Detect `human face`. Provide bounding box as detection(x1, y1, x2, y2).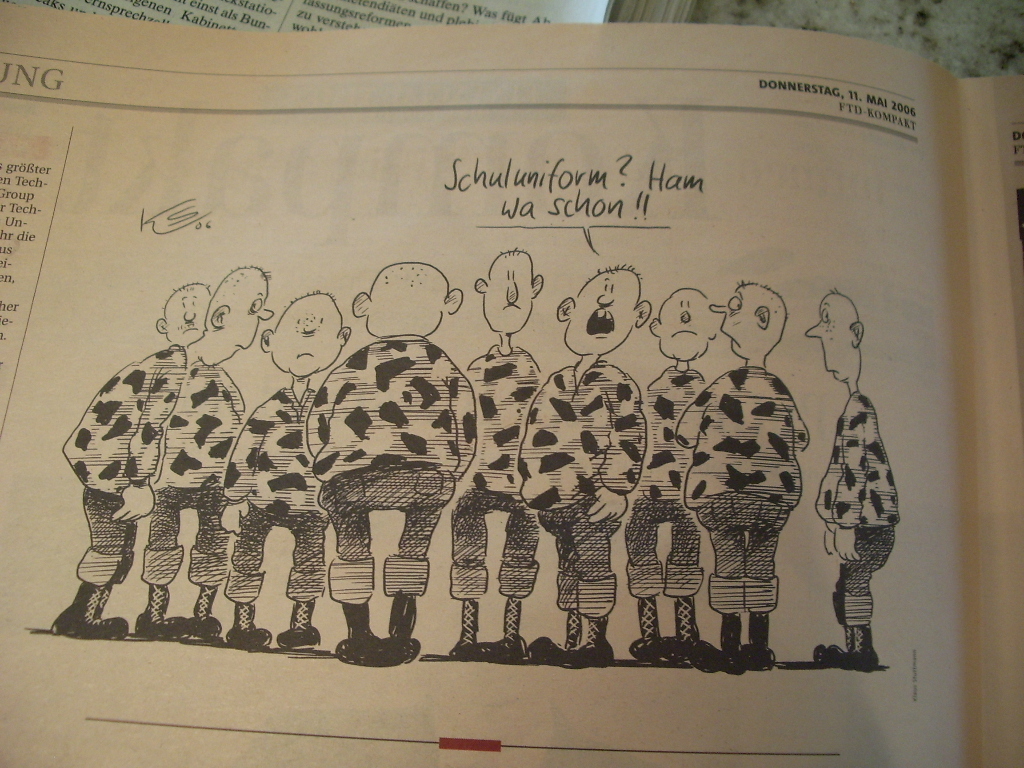
detection(569, 267, 638, 357).
